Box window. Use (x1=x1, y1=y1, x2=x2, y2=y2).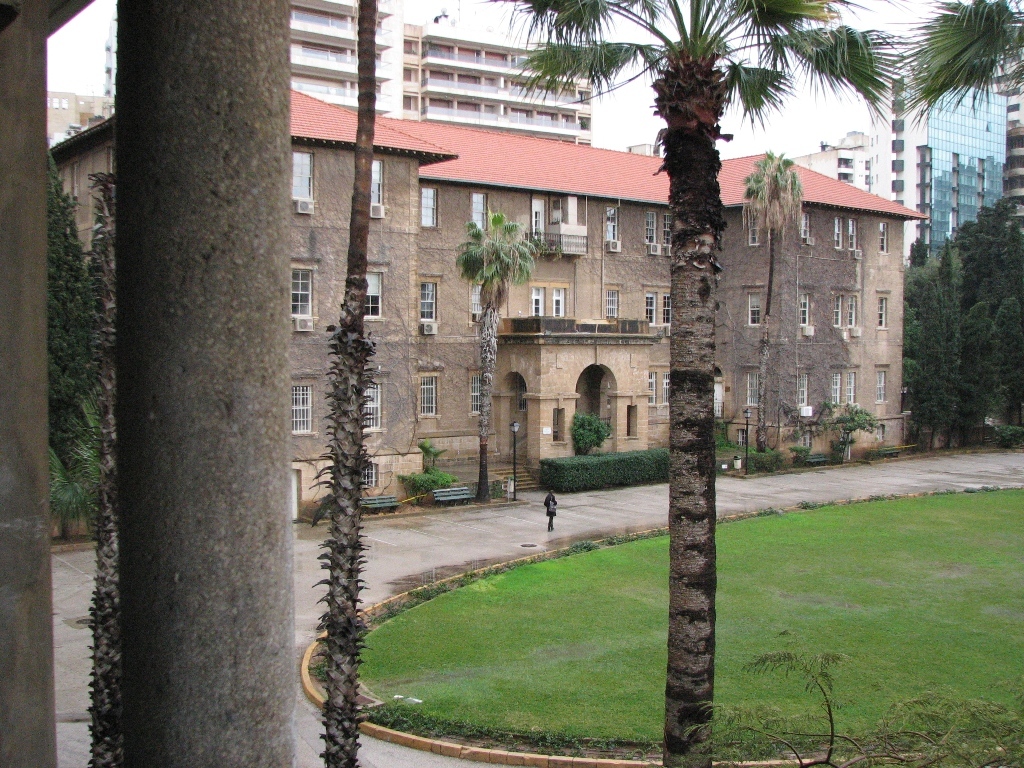
(x1=881, y1=222, x2=884, y2=252).
